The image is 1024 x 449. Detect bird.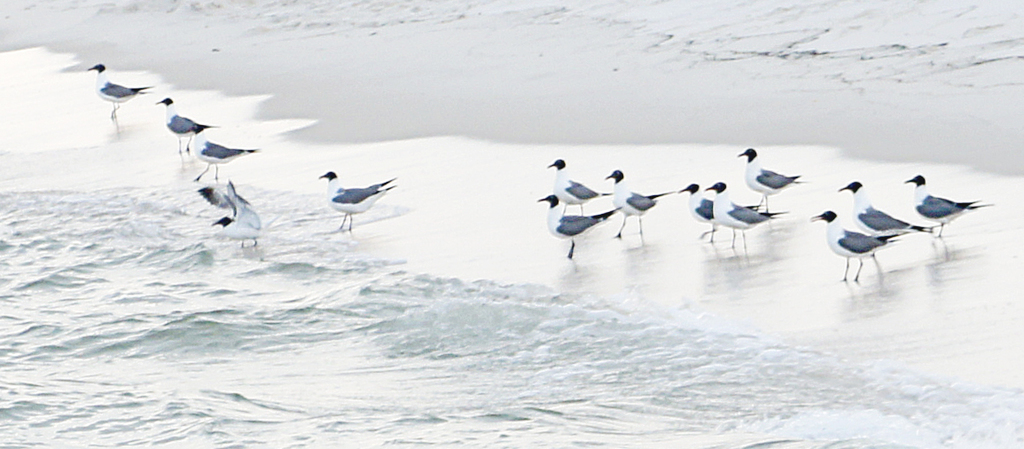
Detection: 901, 171, 994, 241.
